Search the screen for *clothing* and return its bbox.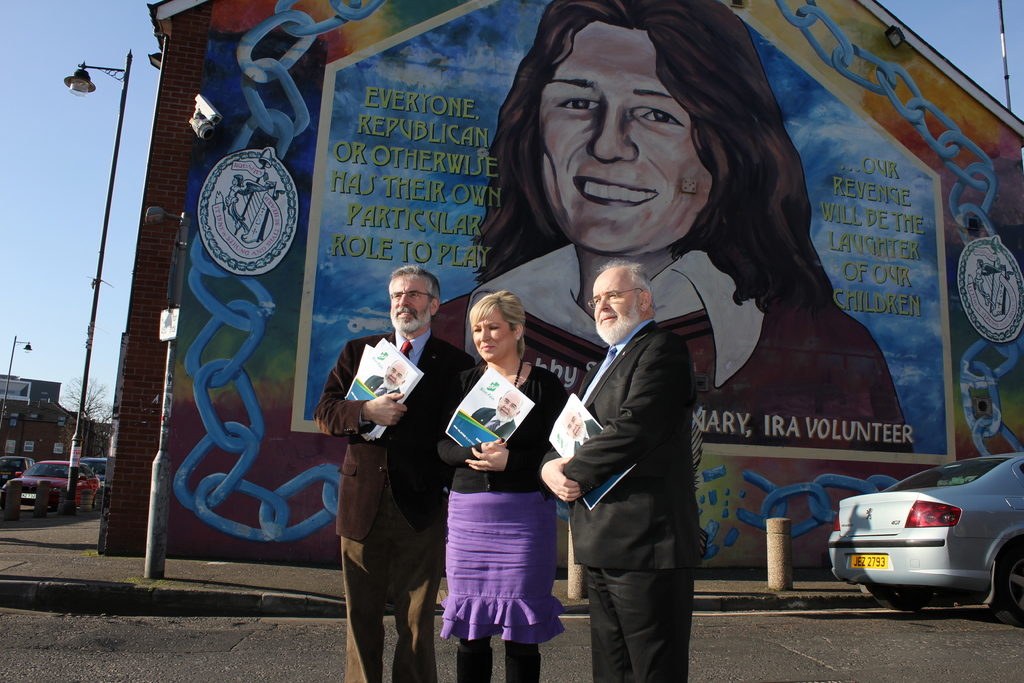
Found: [x1=470, y1=402, x2=517, y2=438].
